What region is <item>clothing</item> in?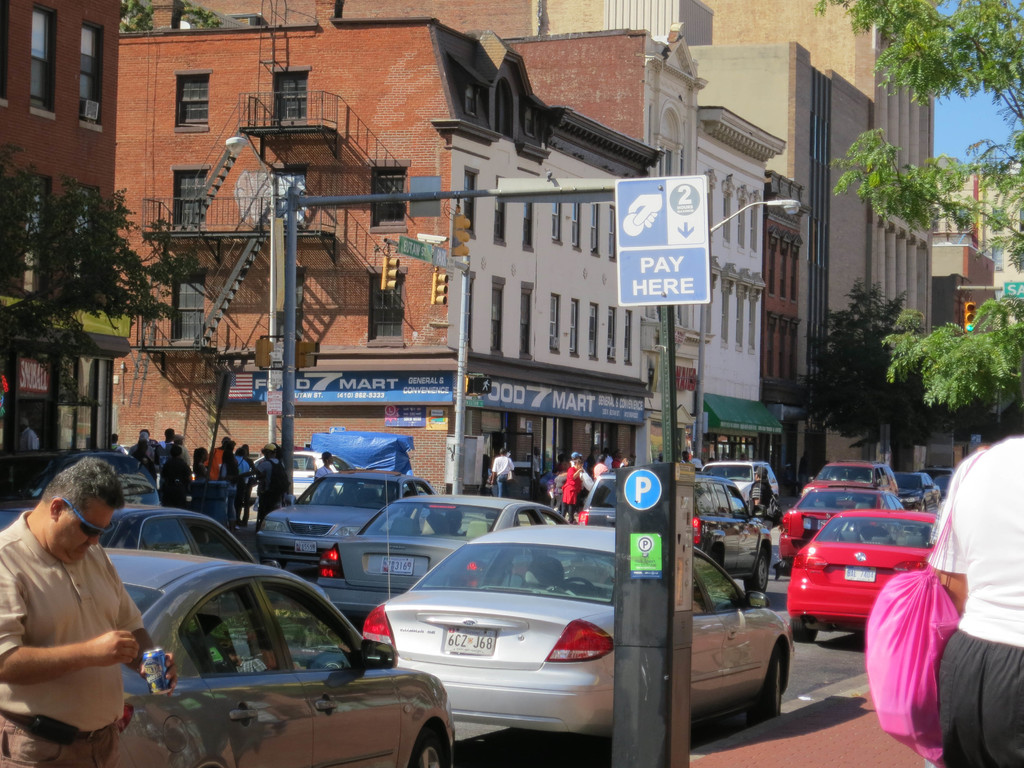
163:458:193:491.
